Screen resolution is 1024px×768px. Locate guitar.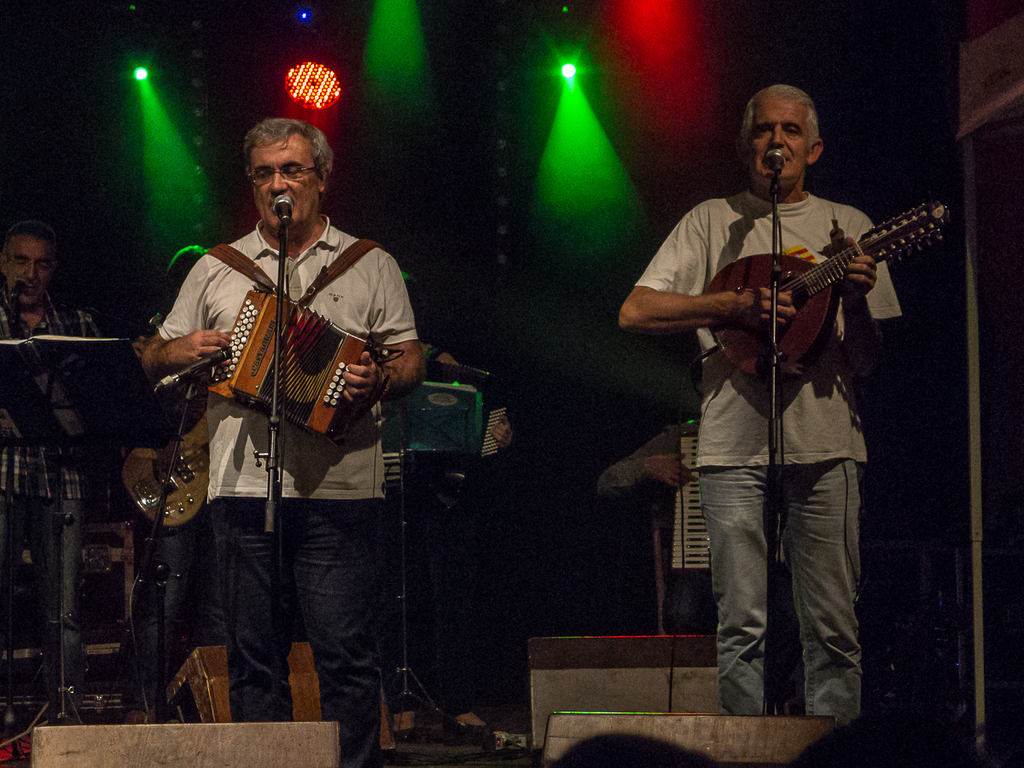
{"x1": 125, "y1": 400, "x2": 230, "y2": 528}.
